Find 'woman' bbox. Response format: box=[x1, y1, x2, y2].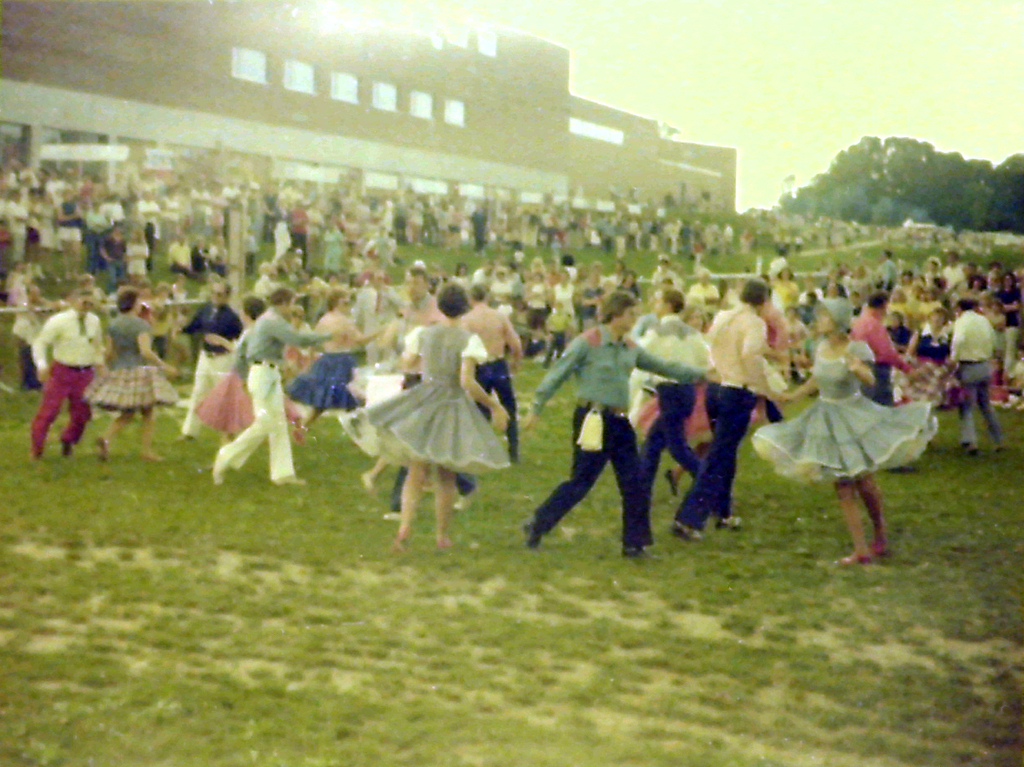
box=[5, 262, 34, 313].
